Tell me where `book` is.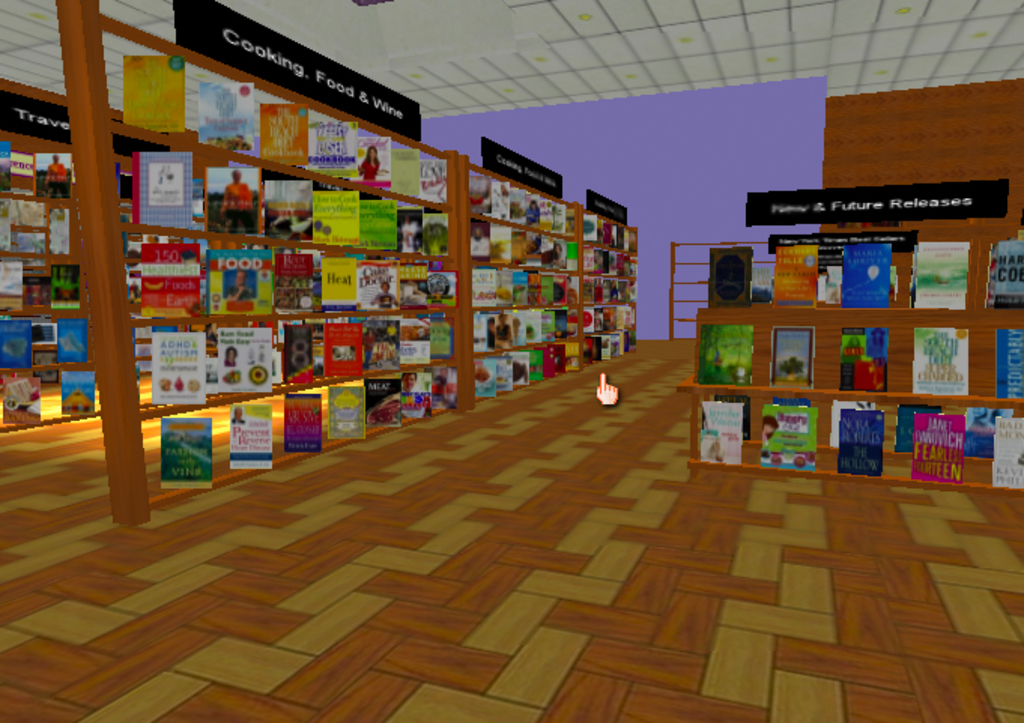
`book` is at 316,191,367,253.
